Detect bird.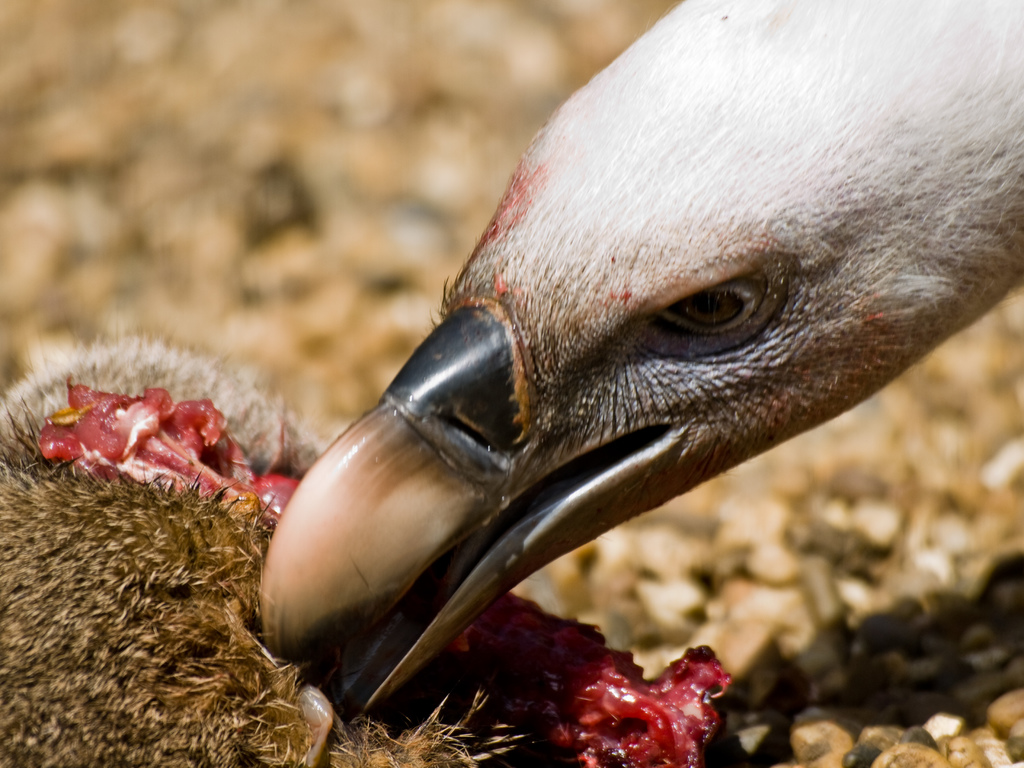
Detected at 268,0,1023,736.
